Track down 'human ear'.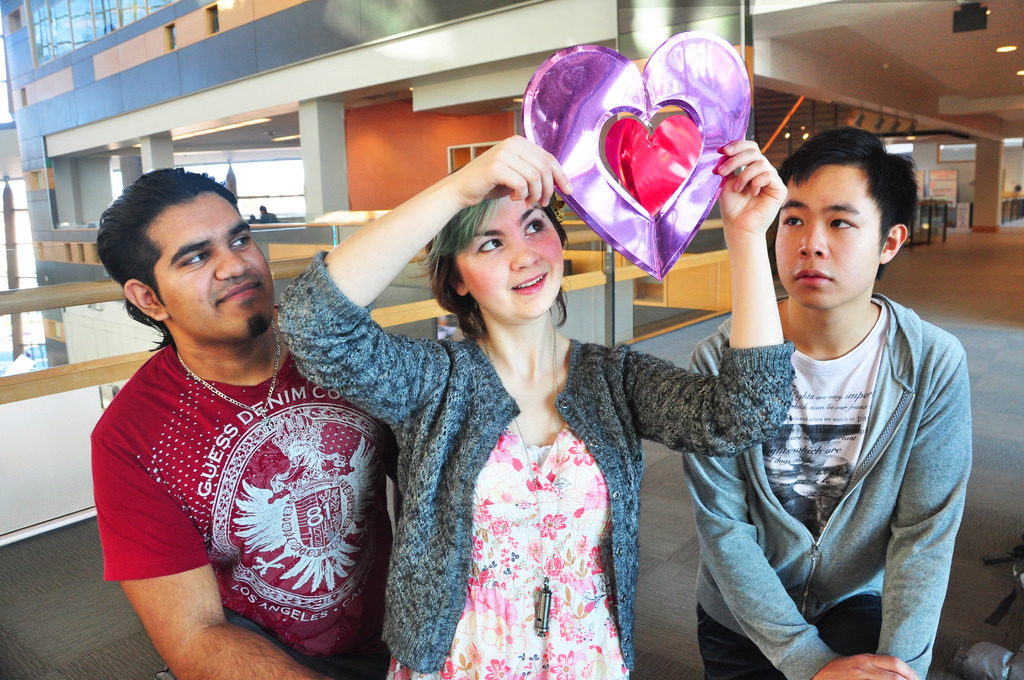
Tracked to 879 229 906 261.
